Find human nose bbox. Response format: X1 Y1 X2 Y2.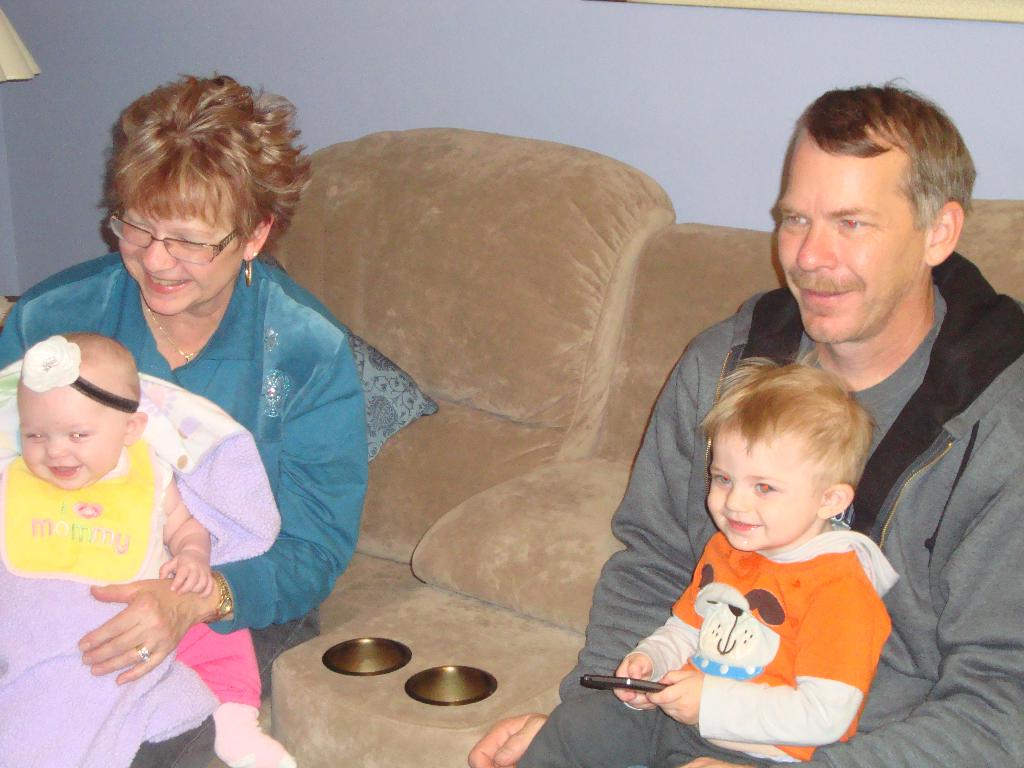
797 219 837 267.
